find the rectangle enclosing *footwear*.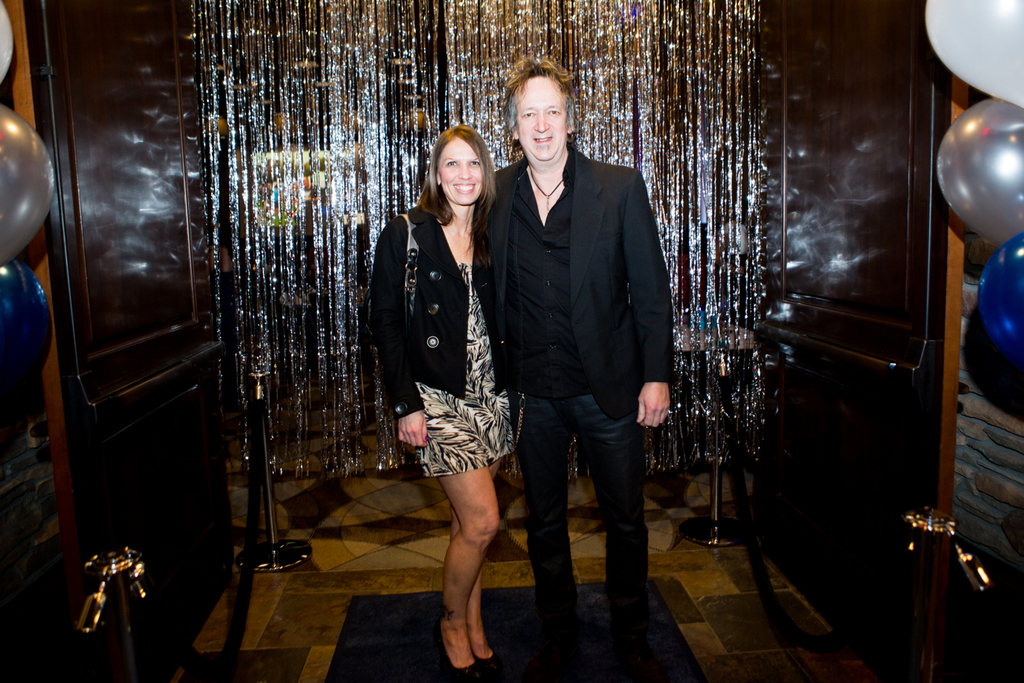
477,644,501,677.
